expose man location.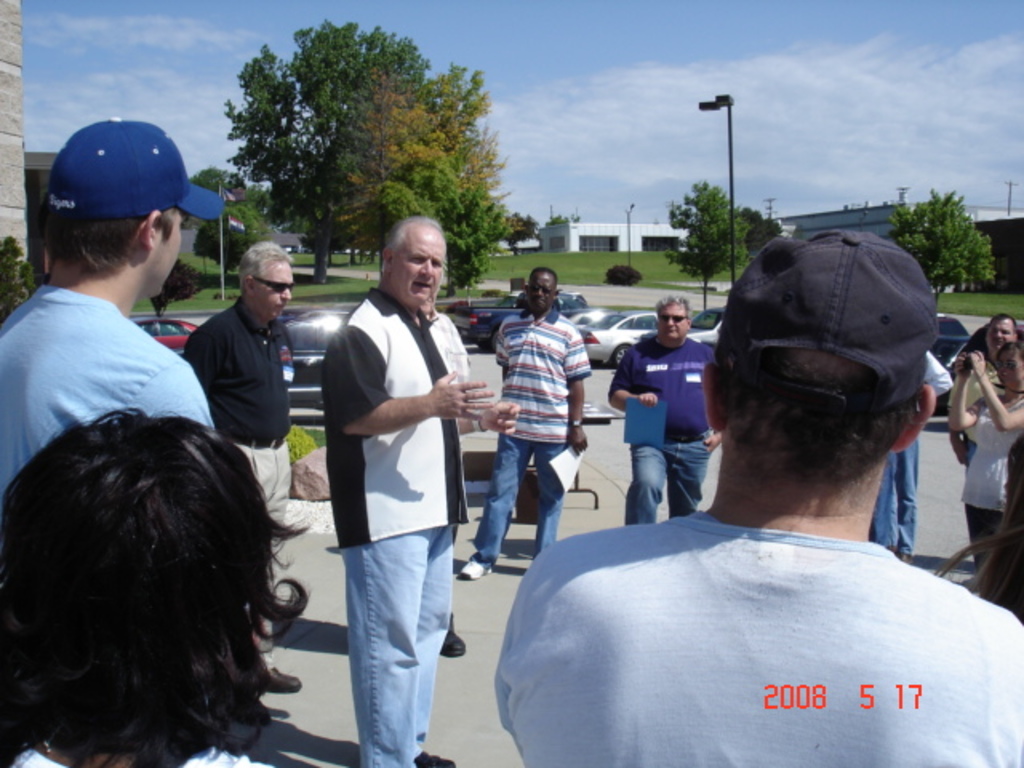
Exposed at (left=184, top=245, right=304, bottom=694).
